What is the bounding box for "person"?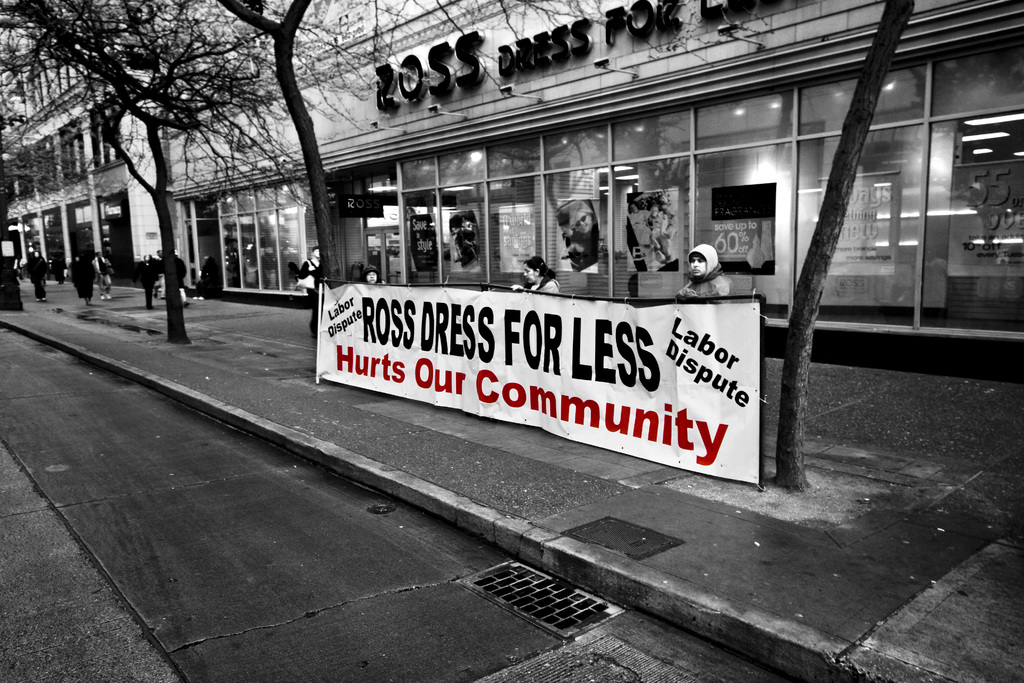
{"x1": 68, "y1": 254, "x2": 95, "y2": 299}.
